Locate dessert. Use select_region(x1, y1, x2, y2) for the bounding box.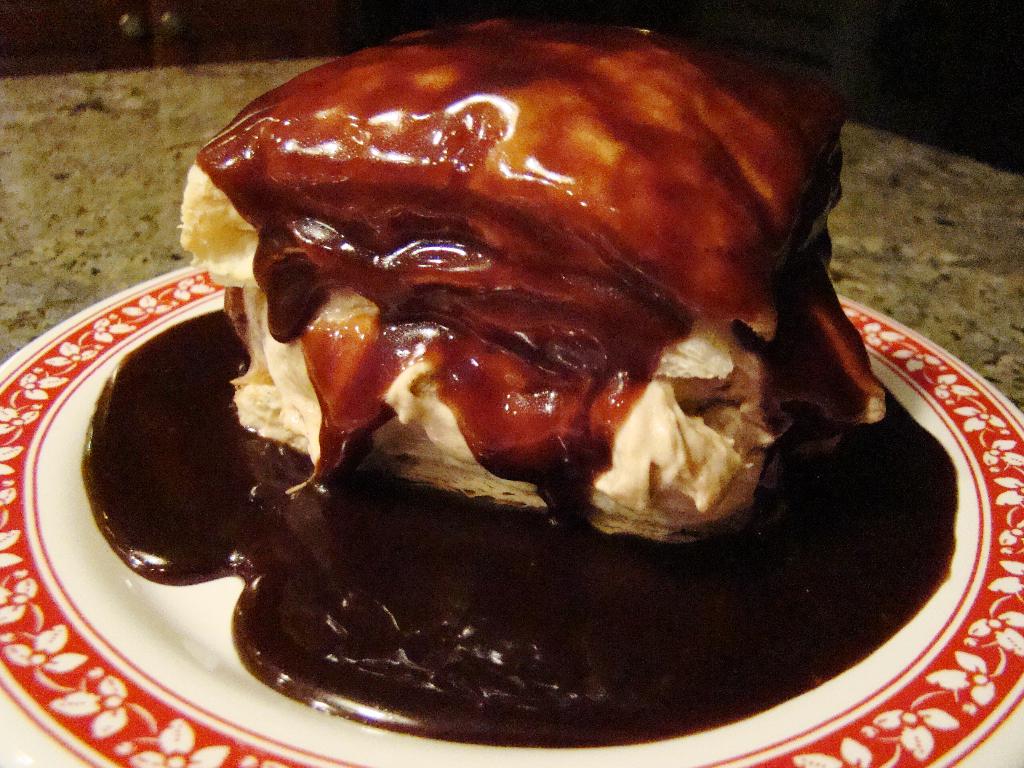
select_region(100, 32, 925, 702).
